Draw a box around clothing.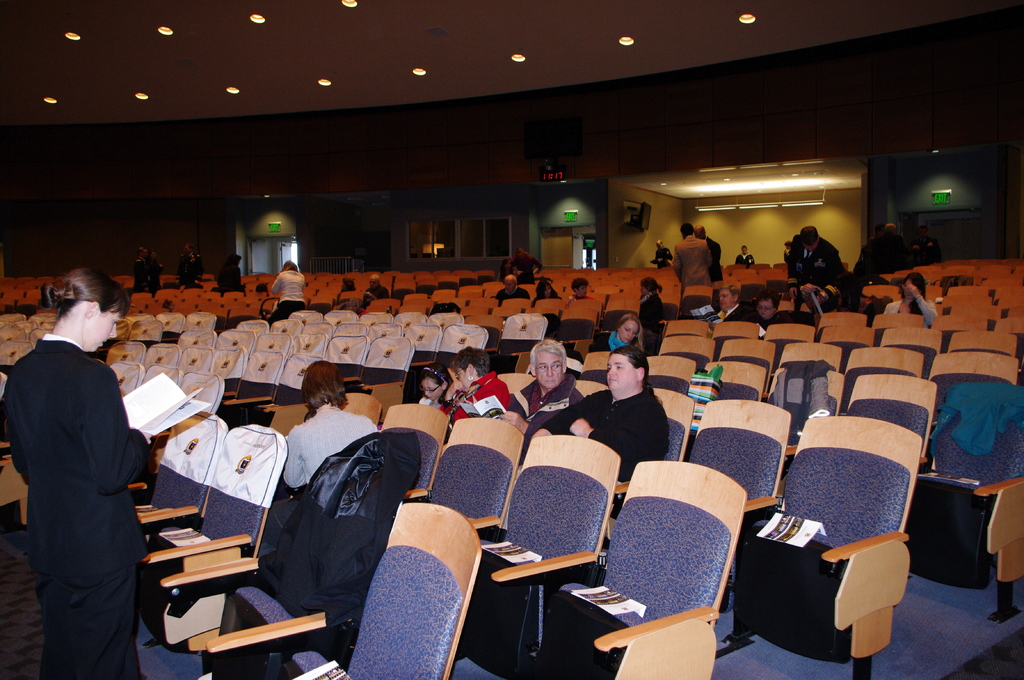
[884, 298, 936, 322].
